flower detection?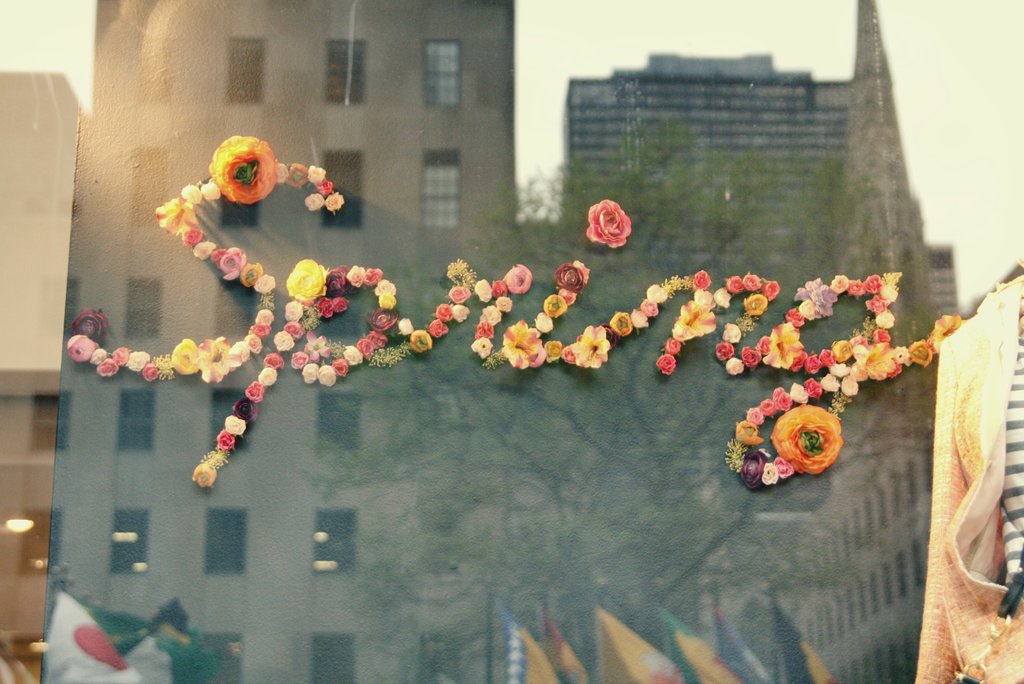
rect(584, 202, 632, 248)
